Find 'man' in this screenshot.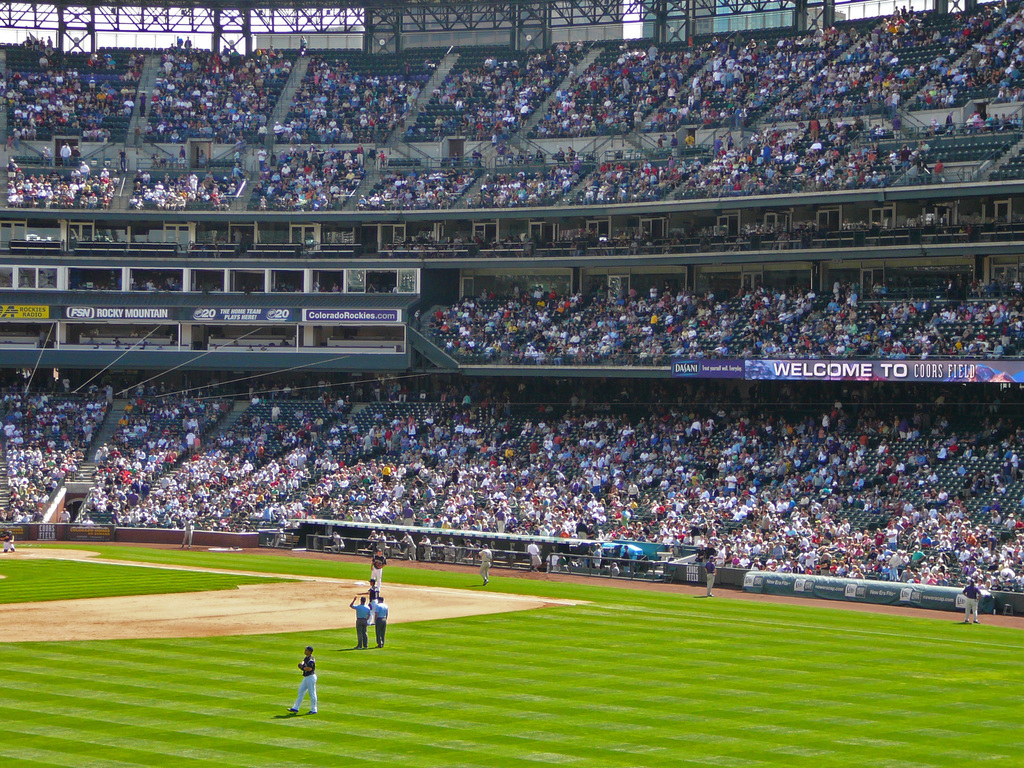
The bounding box for 'man' is Rect(284, 645, 321, 713).
